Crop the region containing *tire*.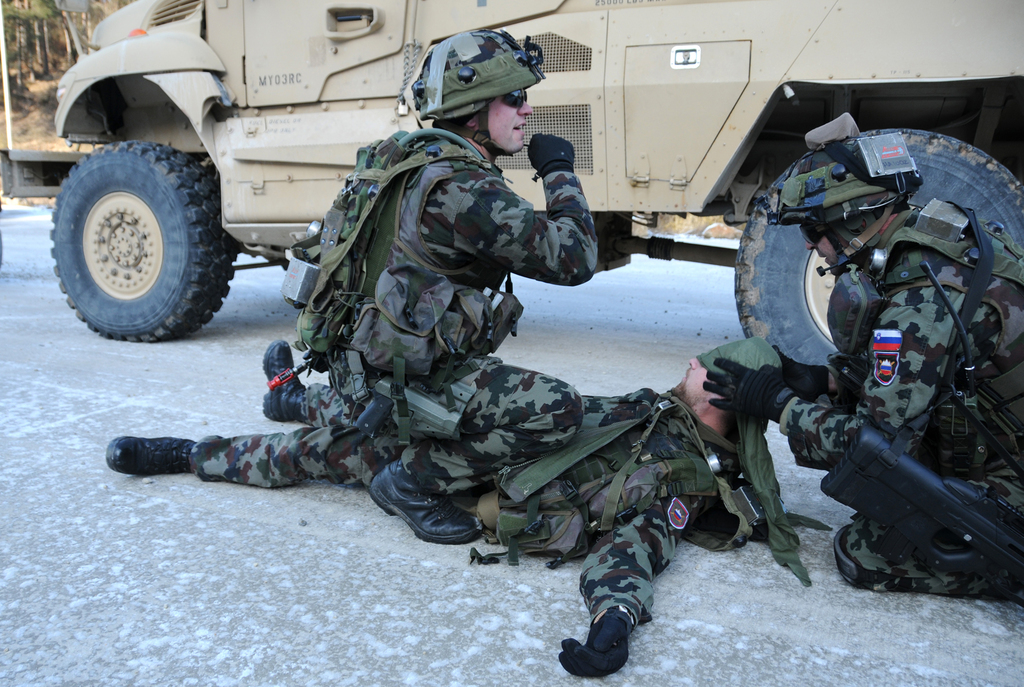
Crop region: bbox=(735, 127, 1023, 372).
